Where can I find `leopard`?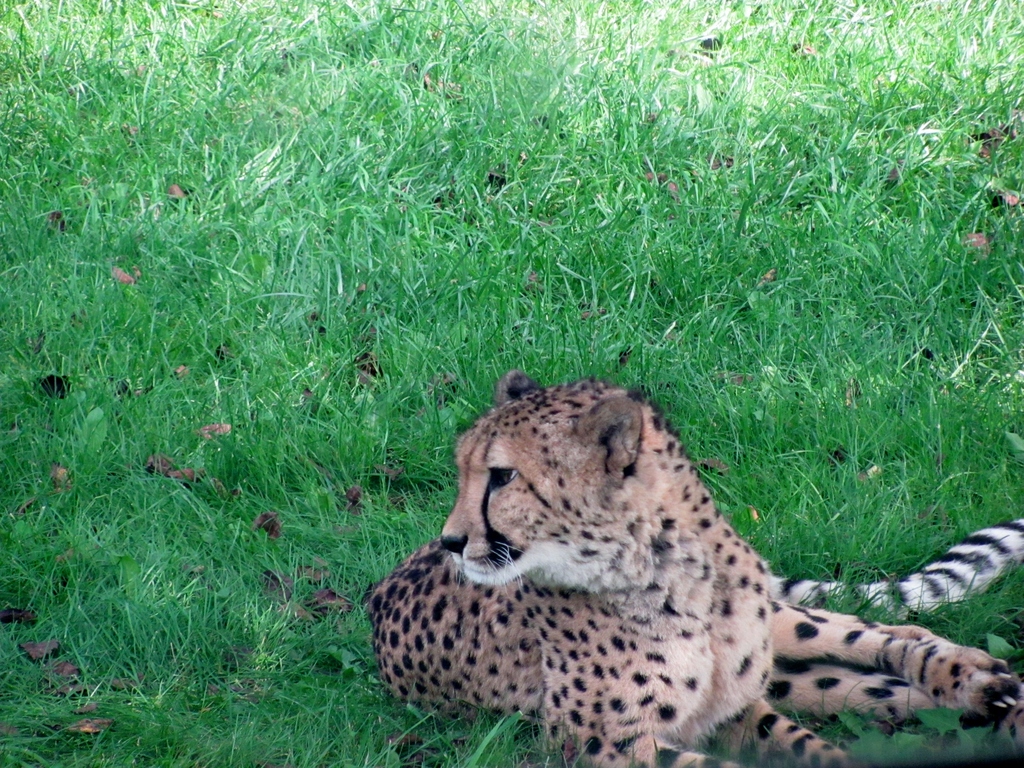
You can find it at 361:371:1023:767.
